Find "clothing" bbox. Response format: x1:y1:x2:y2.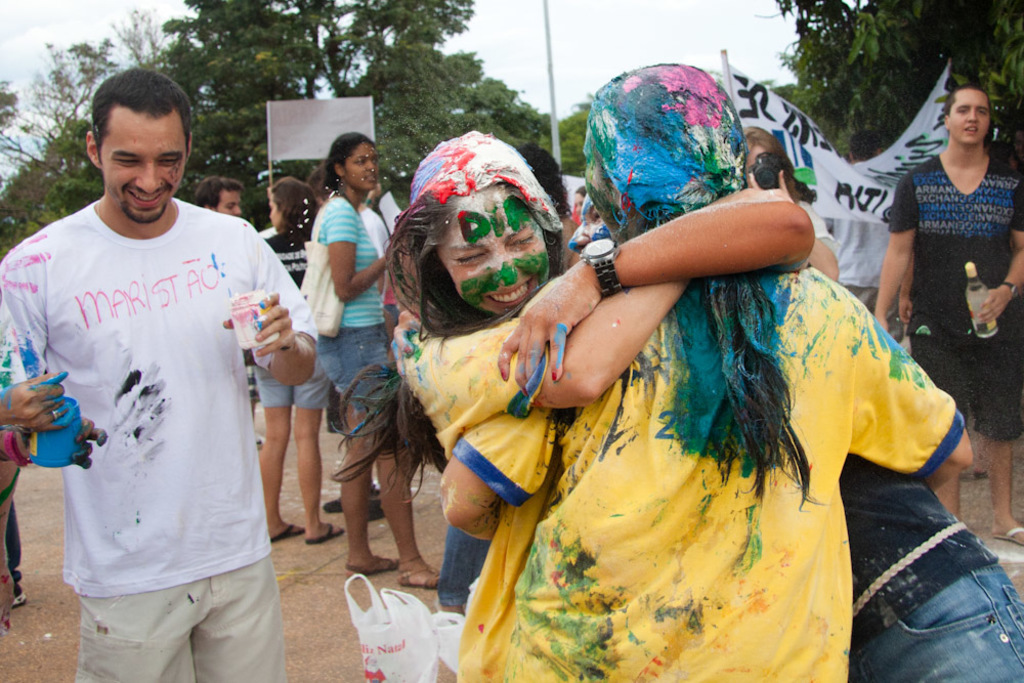
253:214:330:392.
